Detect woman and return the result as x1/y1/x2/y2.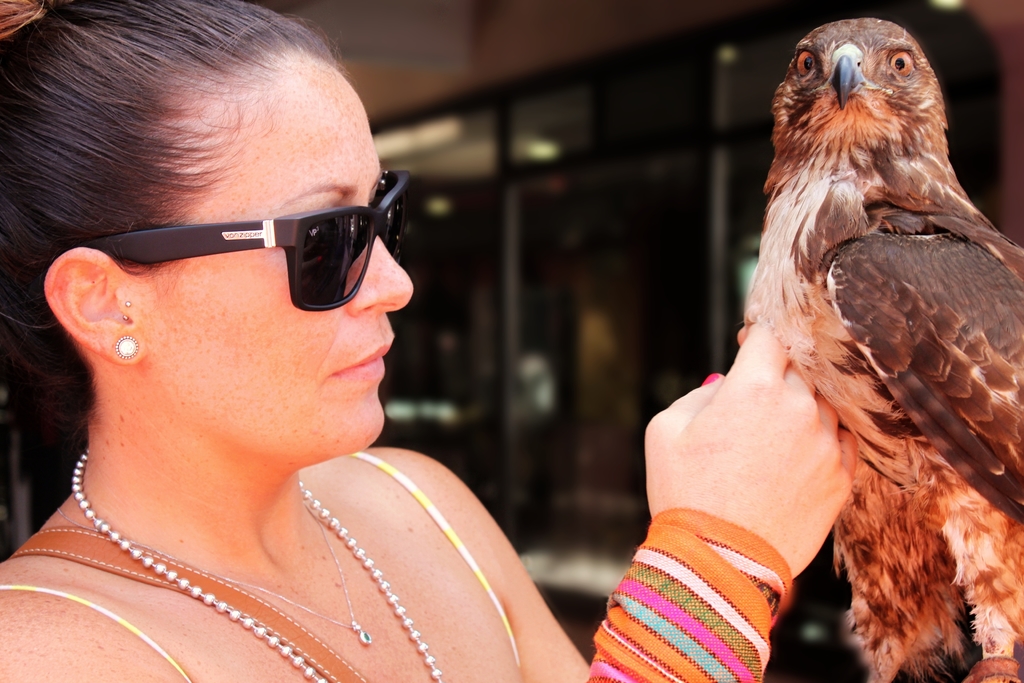
0/0/865/682.
